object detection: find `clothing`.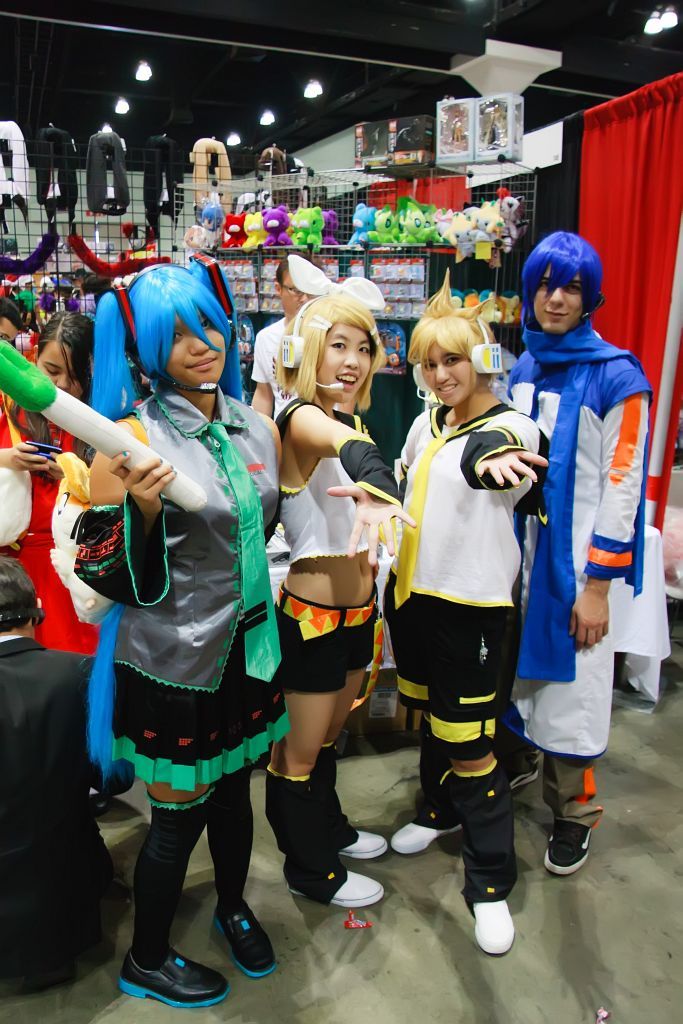
272 583 380 689.
